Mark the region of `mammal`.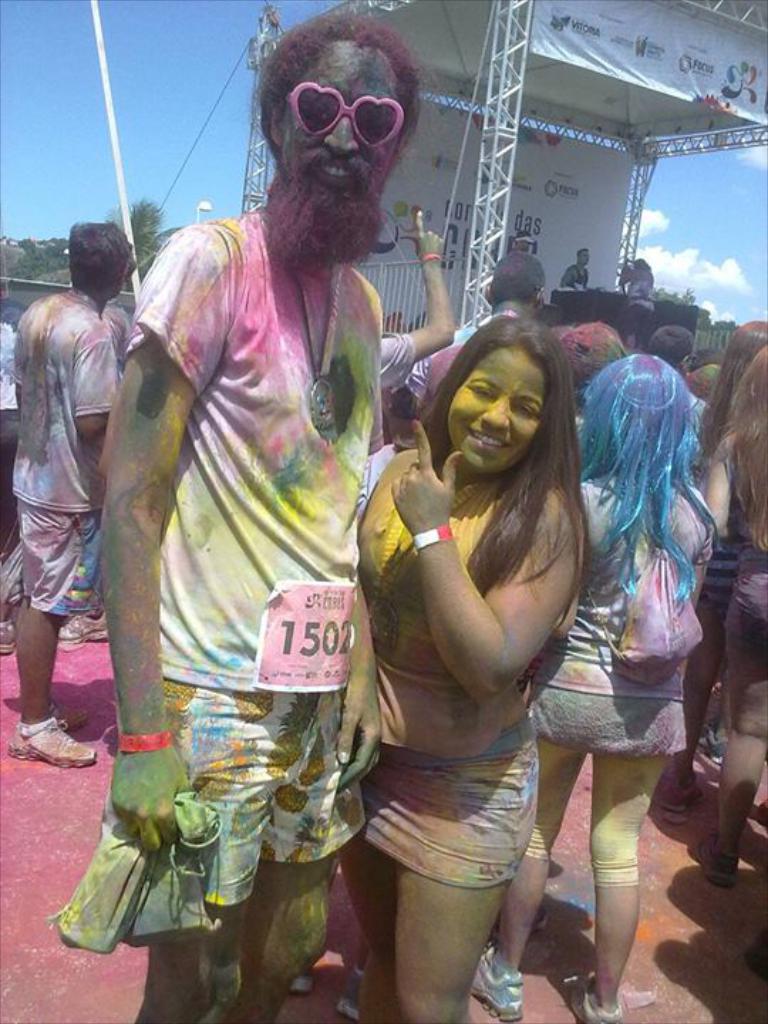
Region: 684 338 767 895.
